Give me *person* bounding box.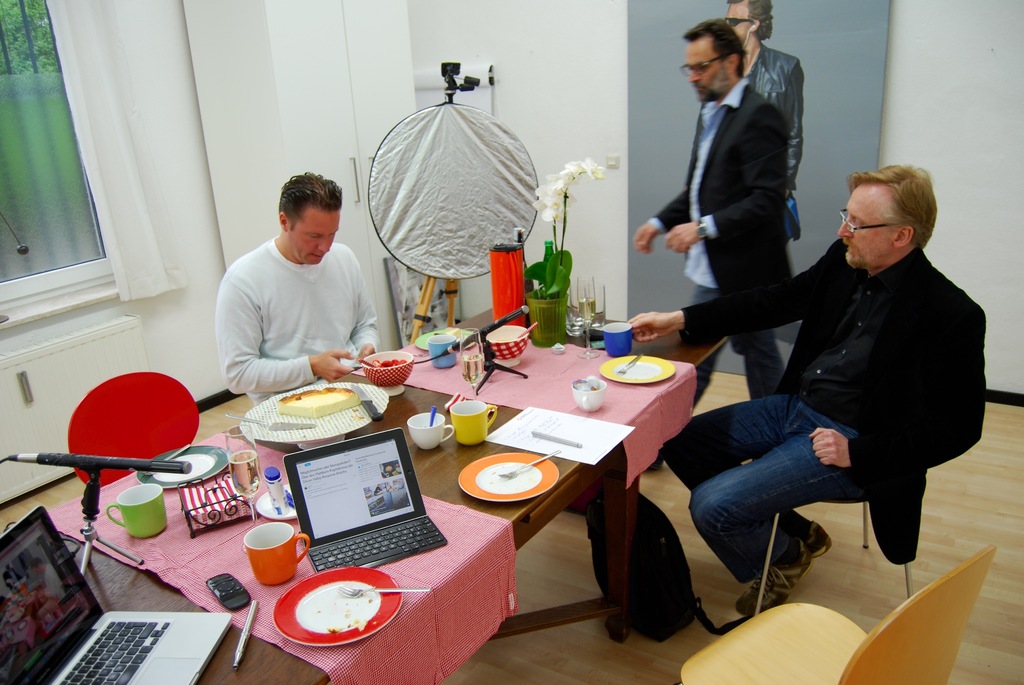
BBox(664, 155, 990, 618).
